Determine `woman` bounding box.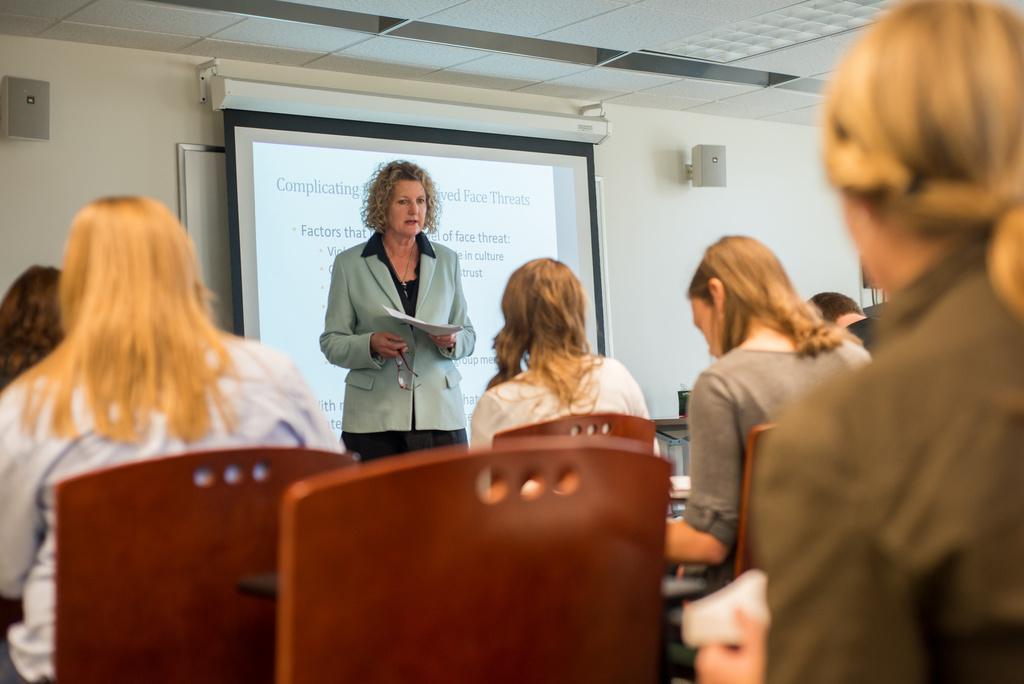
Determined: [left=0, top=195, right=357, bottom=683].
